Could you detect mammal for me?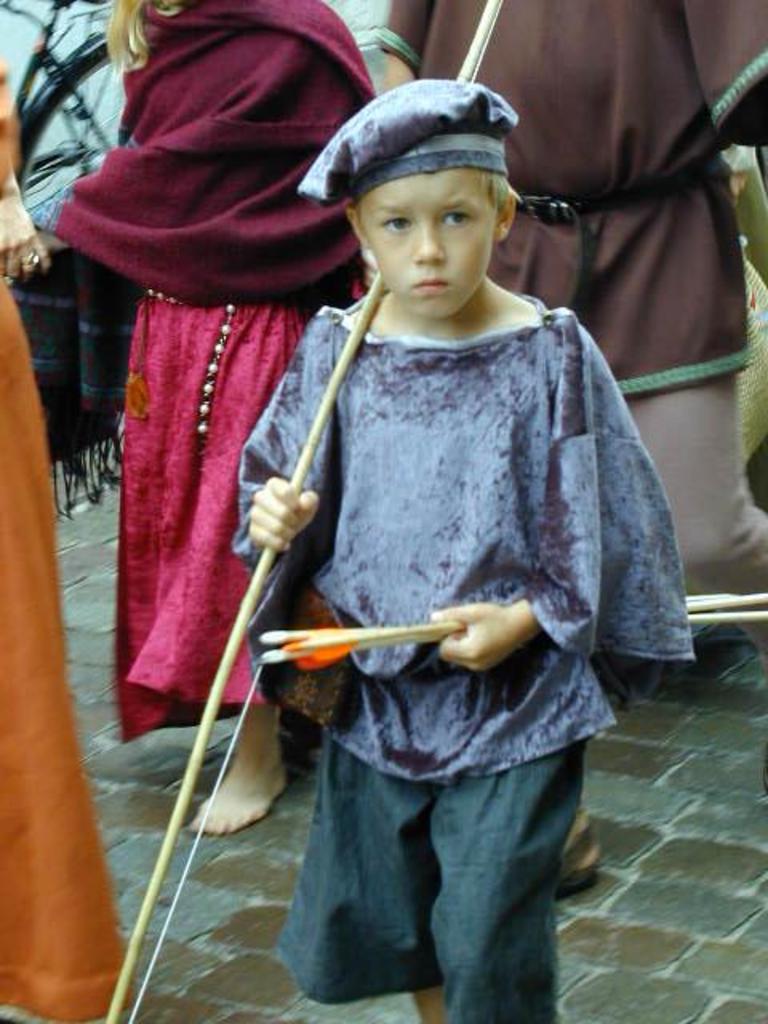
Detection result: <bbox>373, 0, 766, 603</bbox>.
